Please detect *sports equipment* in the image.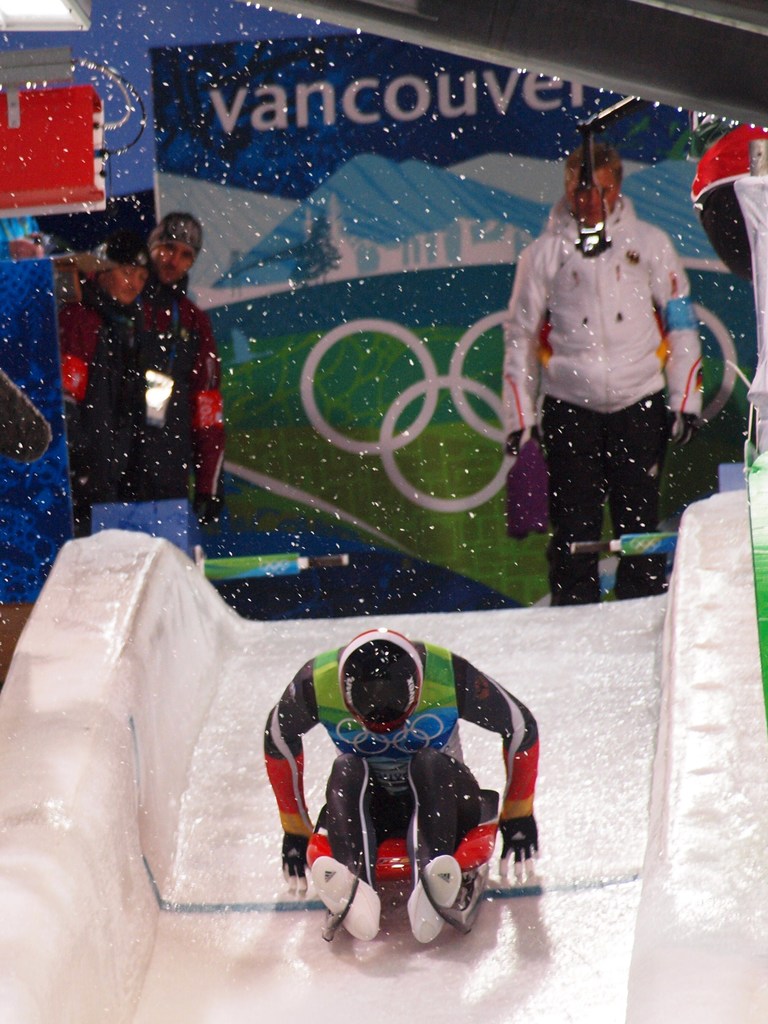
Rect(403, 856, 492, 944).
